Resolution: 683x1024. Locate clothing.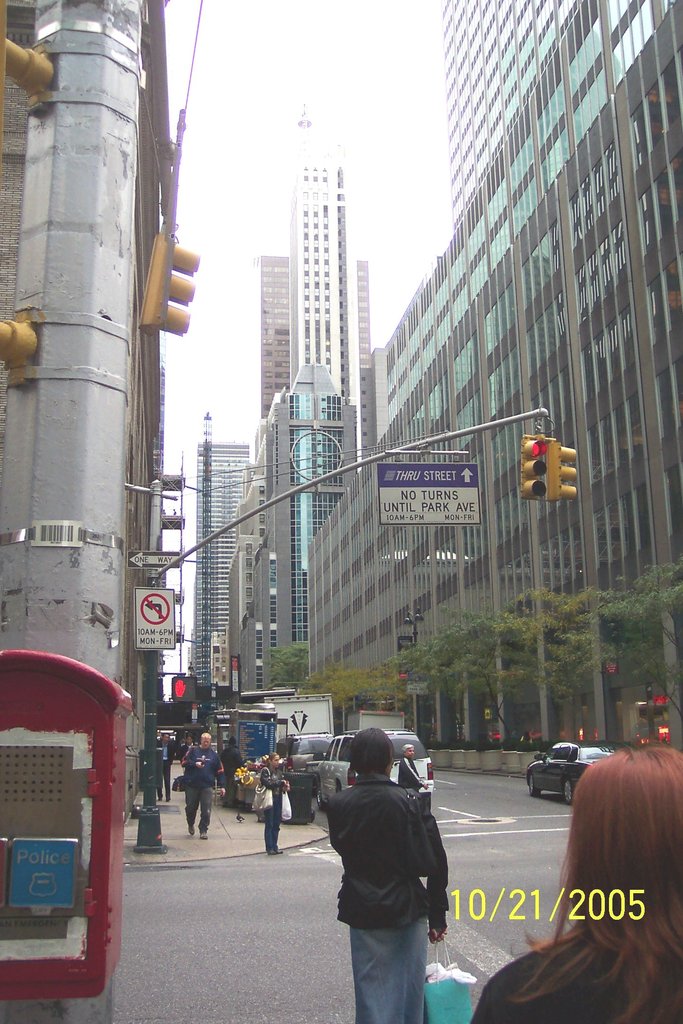
detection(176, 742, 197, 762).
